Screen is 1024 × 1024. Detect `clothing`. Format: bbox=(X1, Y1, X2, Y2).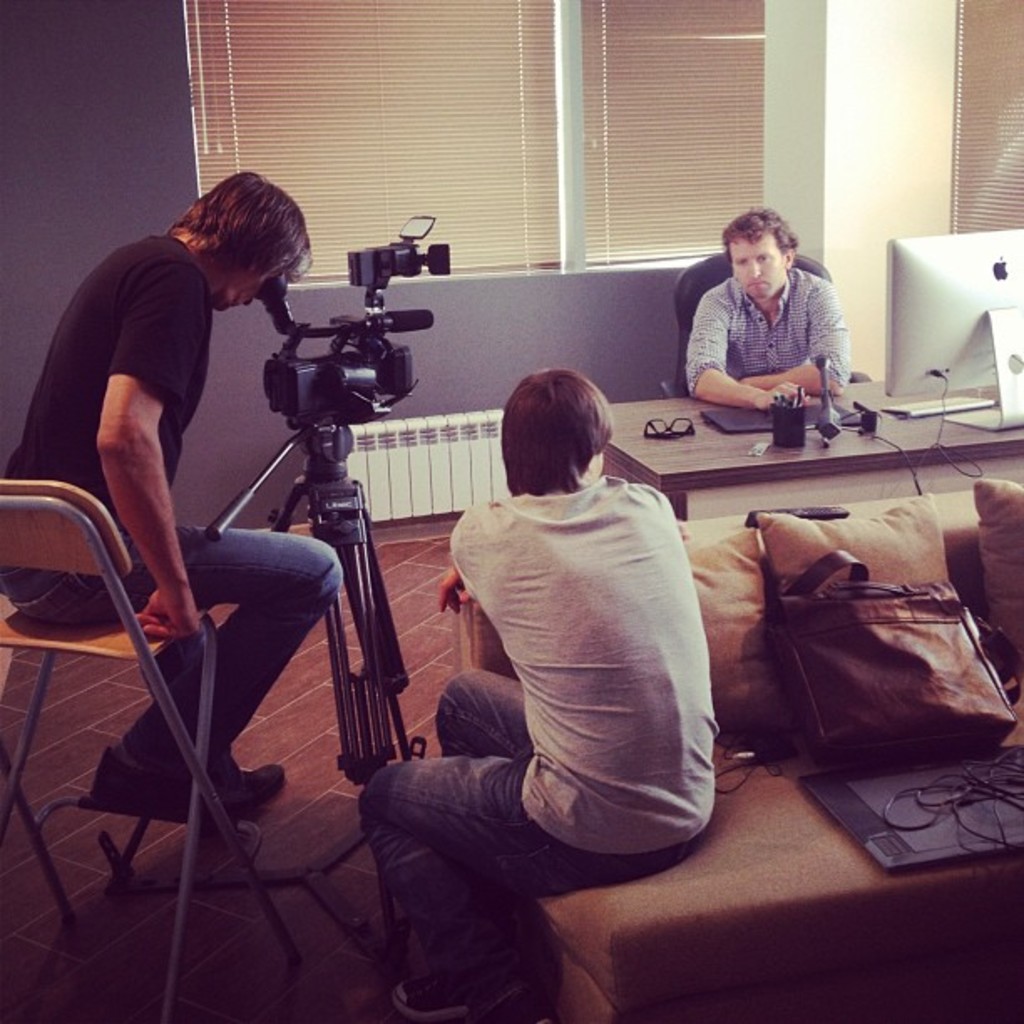
bbox=(679, 256, 850, 392).
